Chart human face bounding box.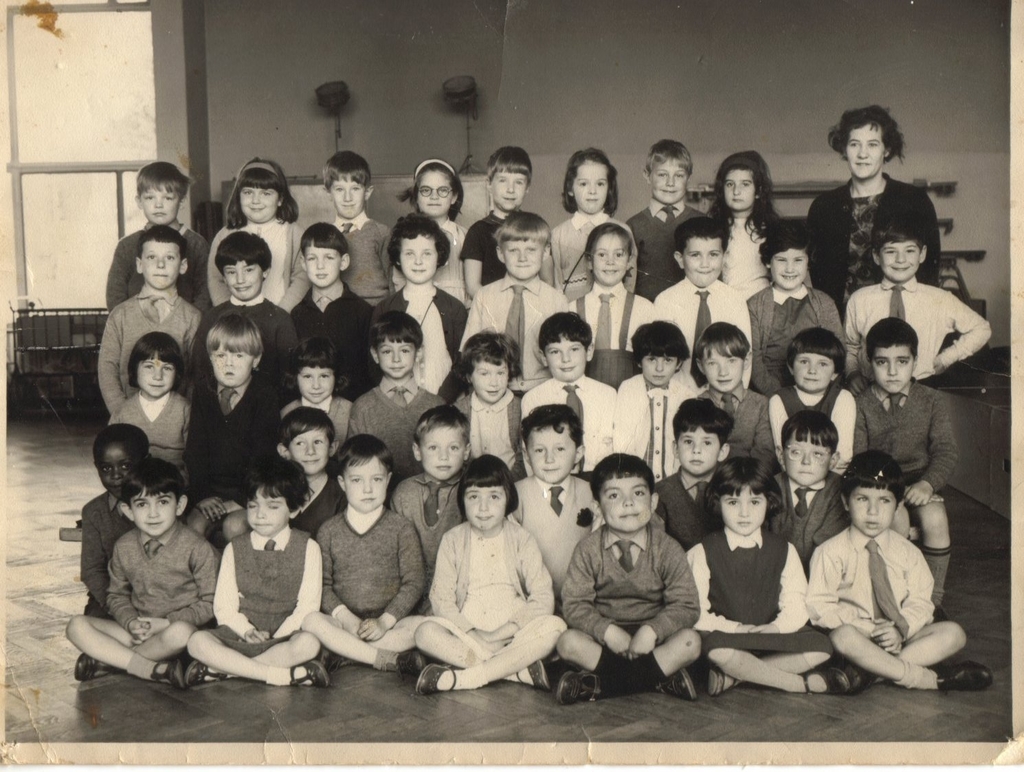
Charted: [871, 348, 911, 392].
